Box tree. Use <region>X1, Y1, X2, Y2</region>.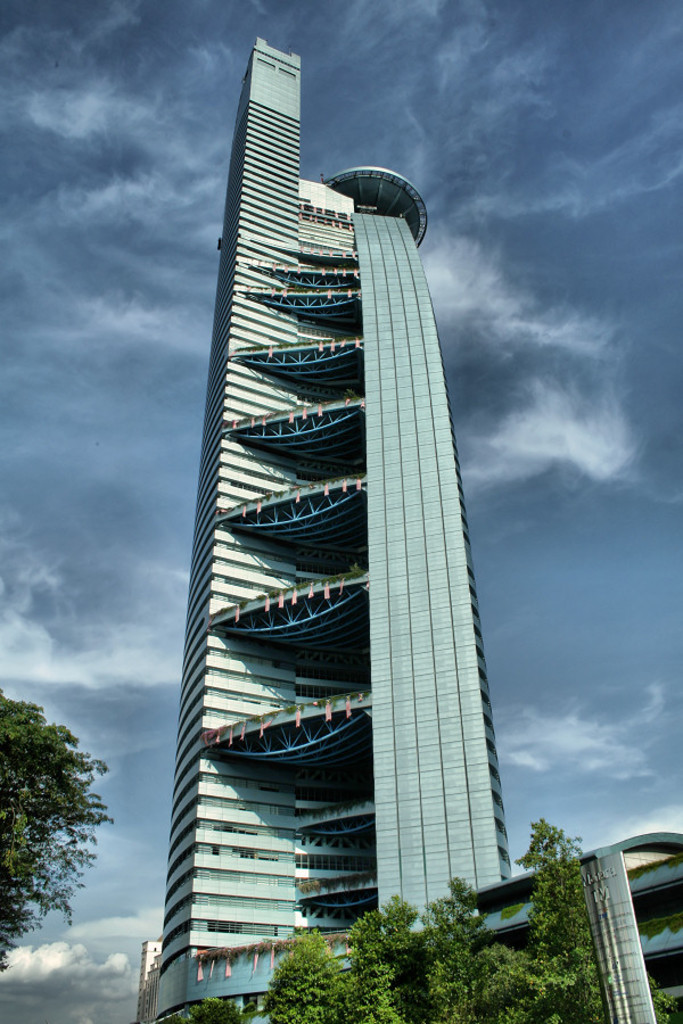
<region>477, 804, 575, 1023</region>.
